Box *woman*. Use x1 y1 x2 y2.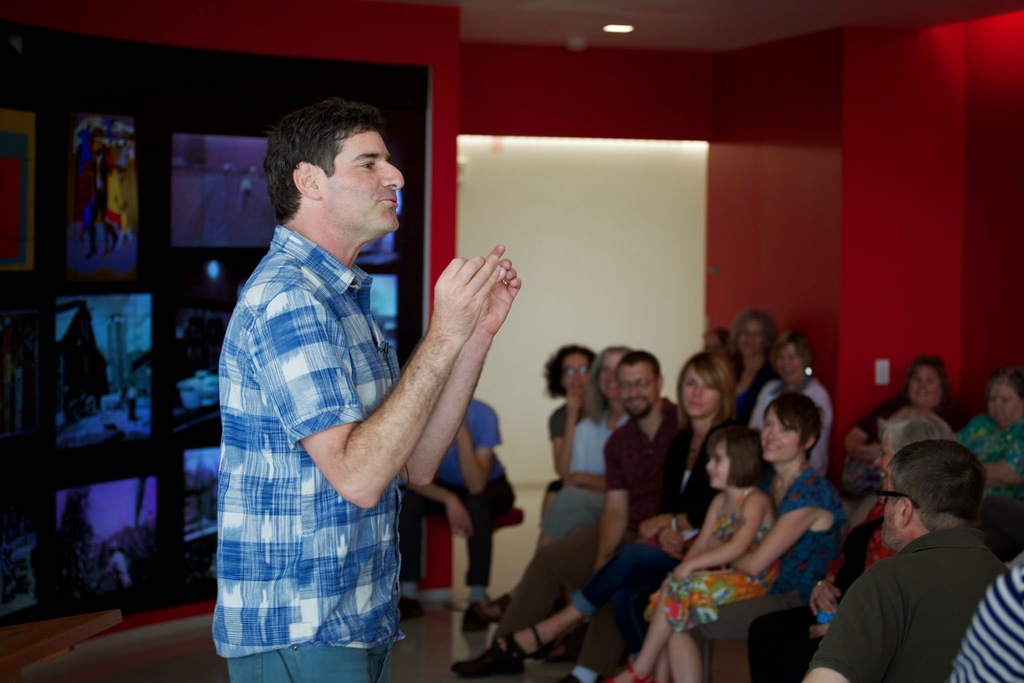
967 371 1023 566.
